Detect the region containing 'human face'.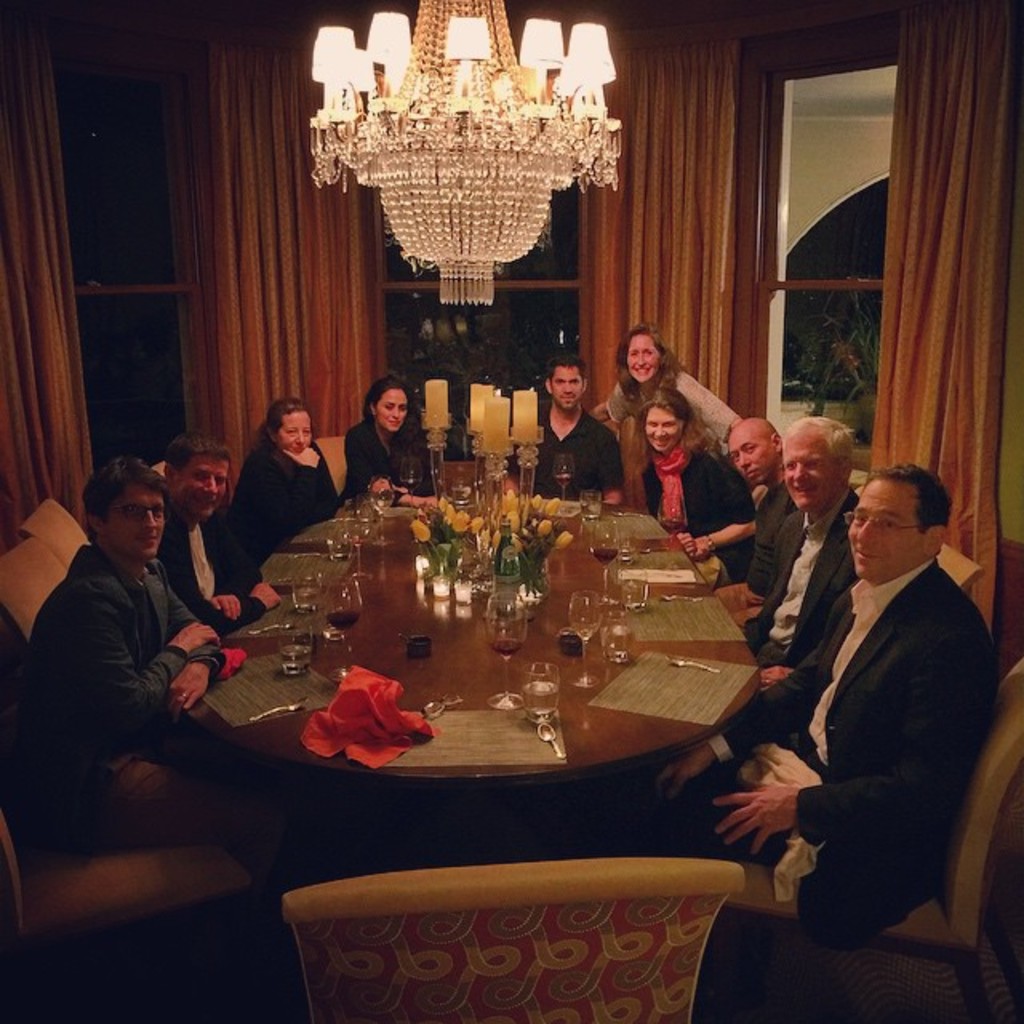
detection(102, 485, 165, 557).
